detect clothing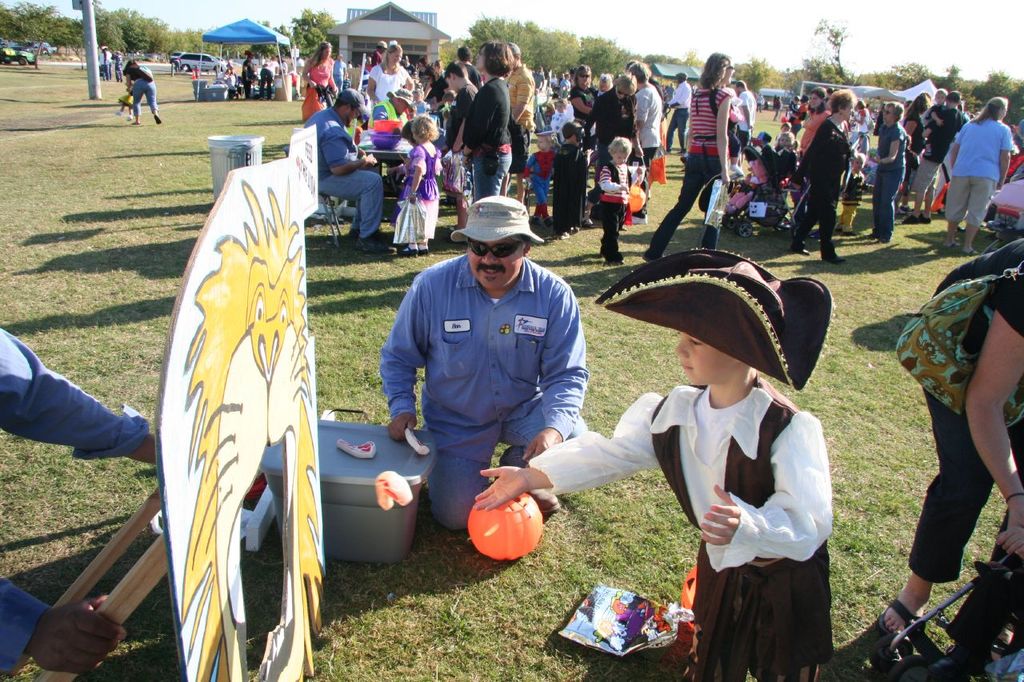
bbox=[842, 170, 865, 231]
